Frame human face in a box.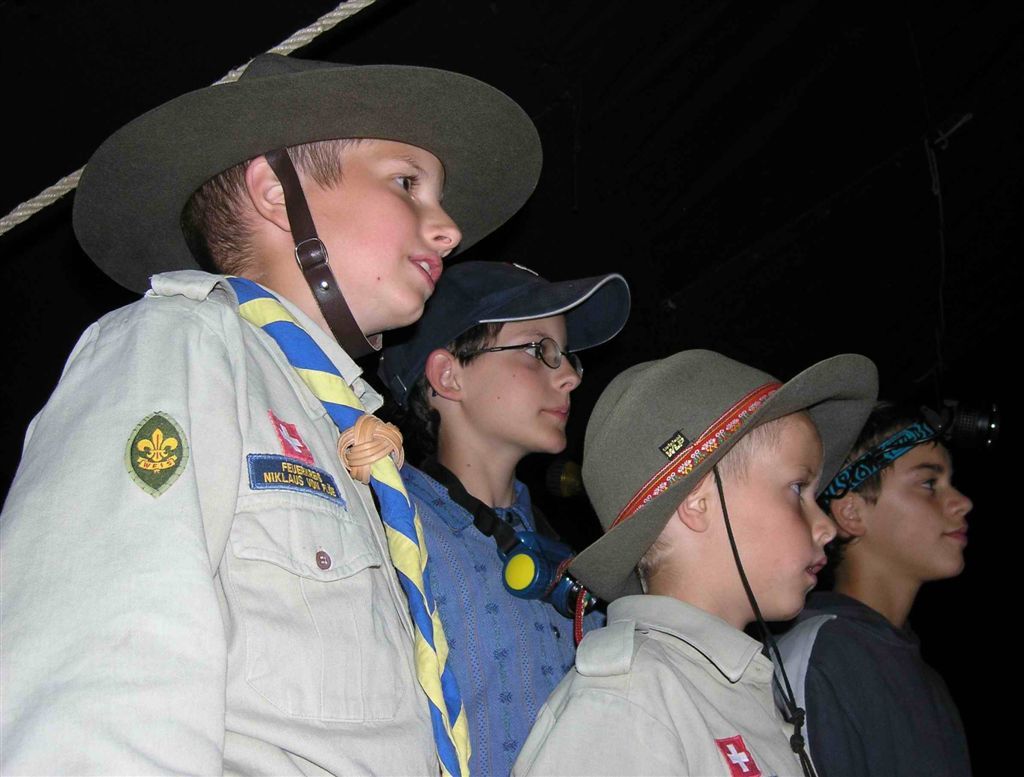
box=[867, 442, 973, 576].
